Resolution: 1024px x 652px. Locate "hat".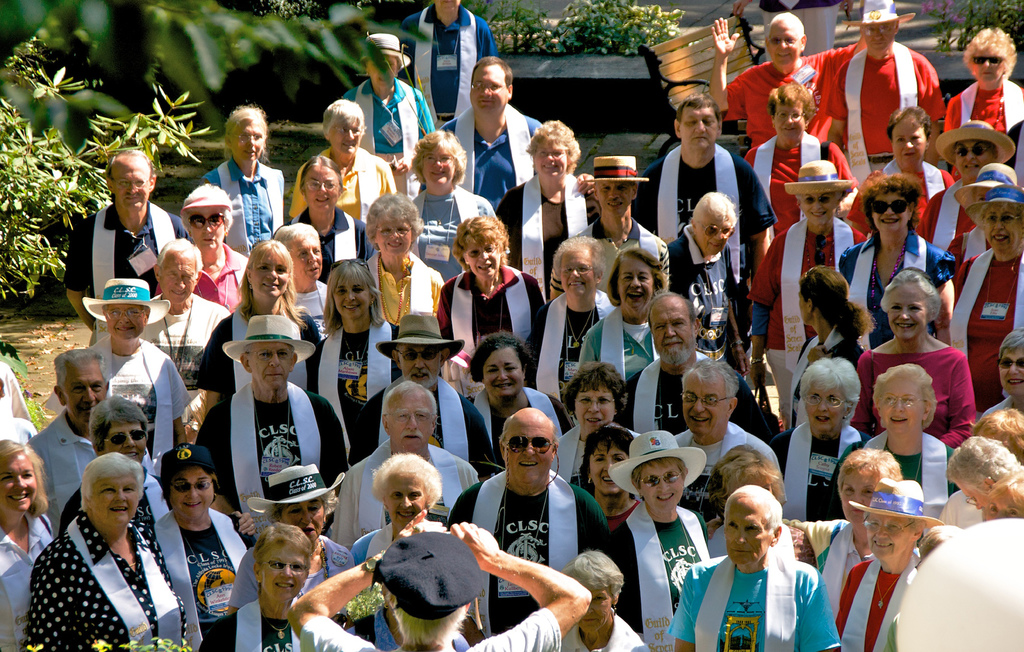
x1=213, y1=317, x2=304, y2=373.
